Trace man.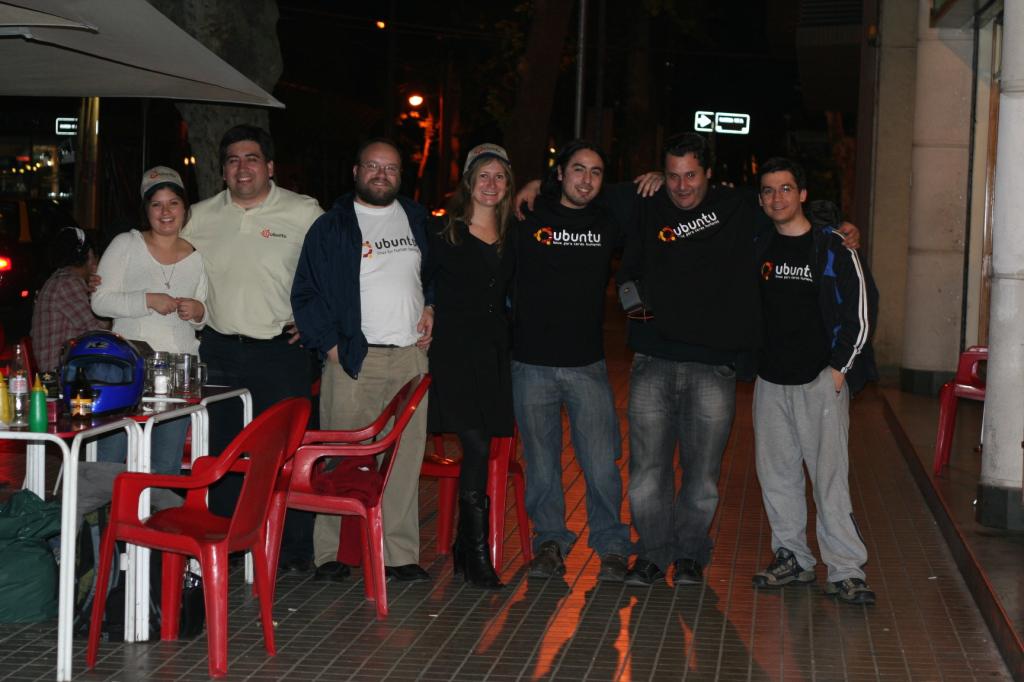
Traced to box(285, 131, 453, 585).
